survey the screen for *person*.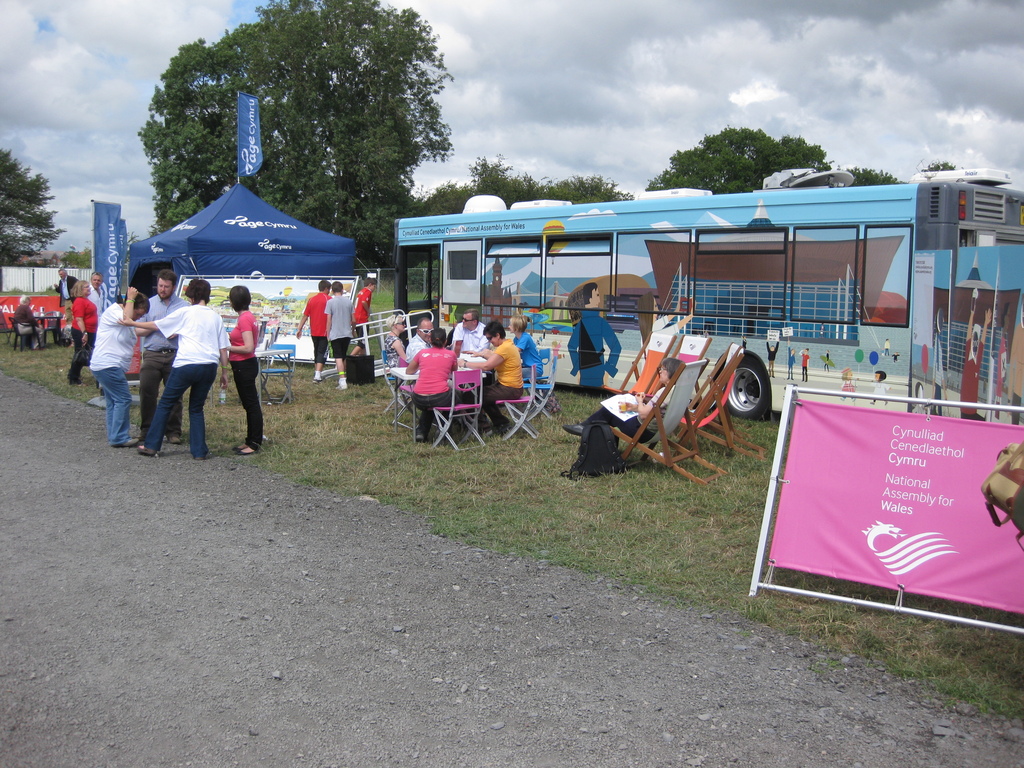
Survey found: [left=459, top=324, right=523, bottom=420].
